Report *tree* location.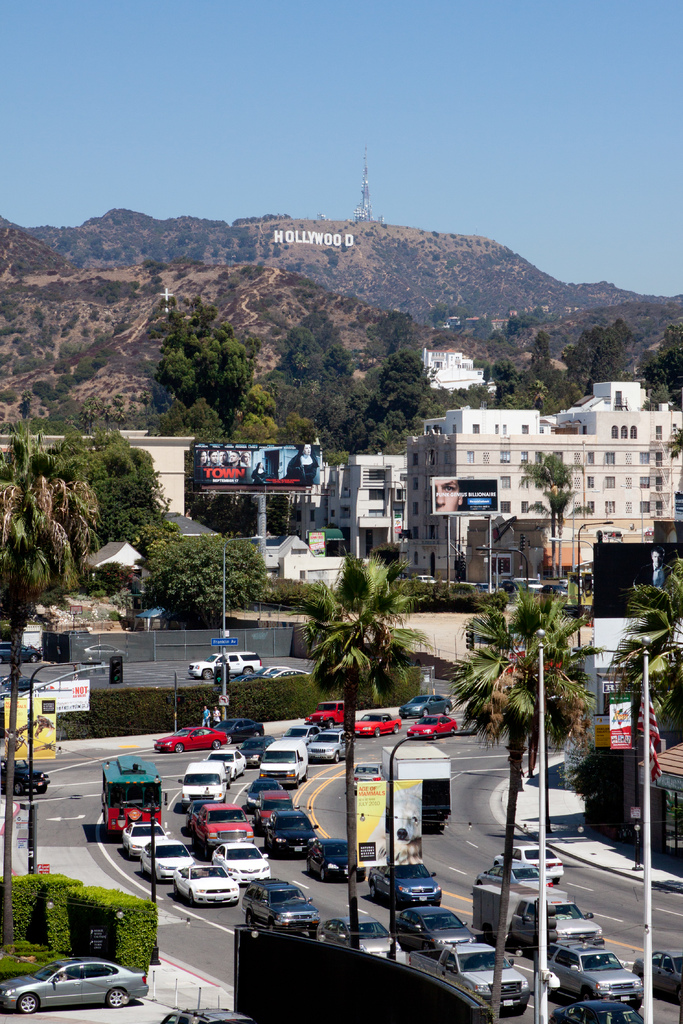
Report: {"x1": 300, "y1": 547, "x2": 429, "y2": 950}.
